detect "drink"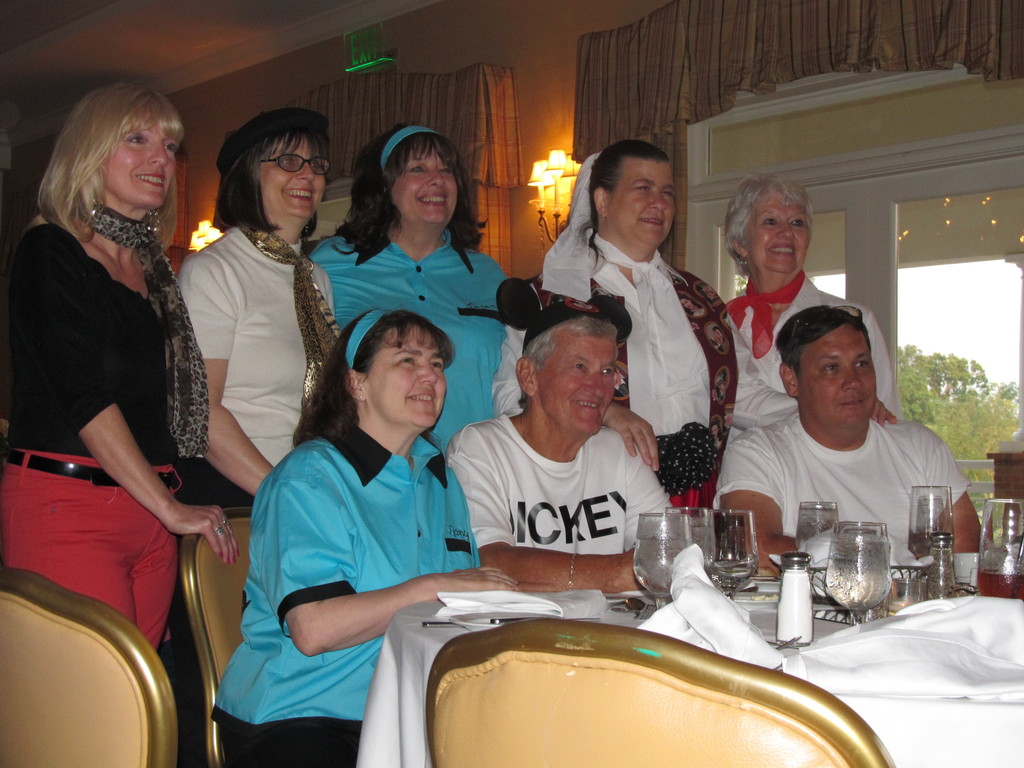
633/538/692/600
